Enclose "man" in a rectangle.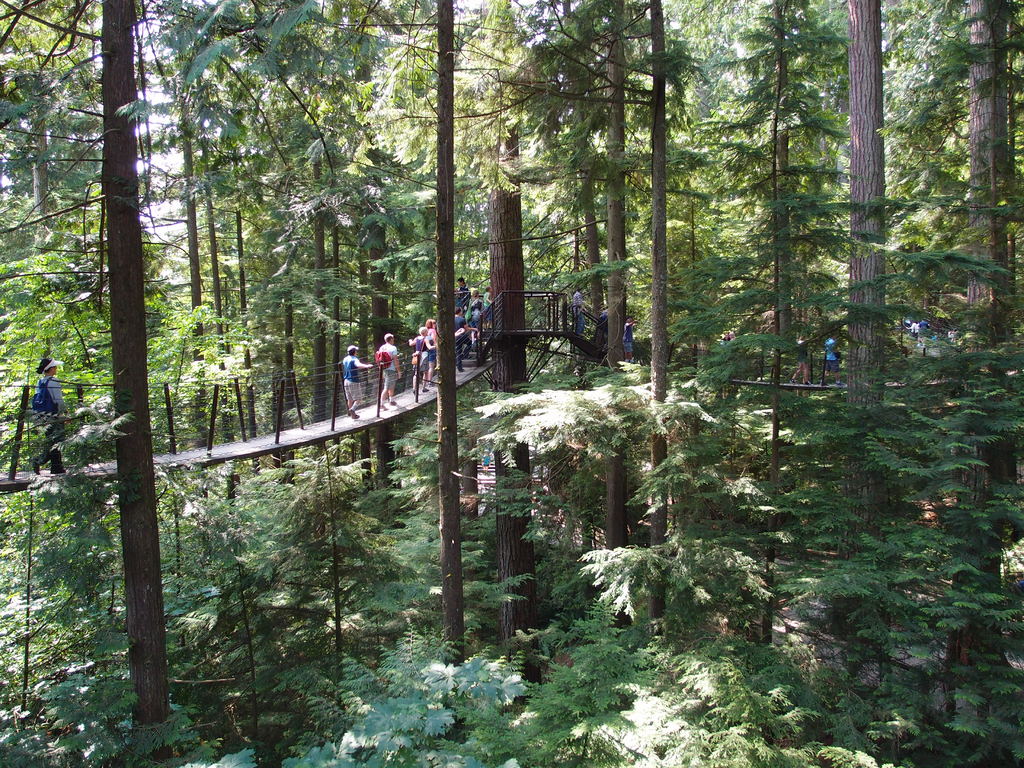
x1=370, y1=332, x2=403, y2=414.
